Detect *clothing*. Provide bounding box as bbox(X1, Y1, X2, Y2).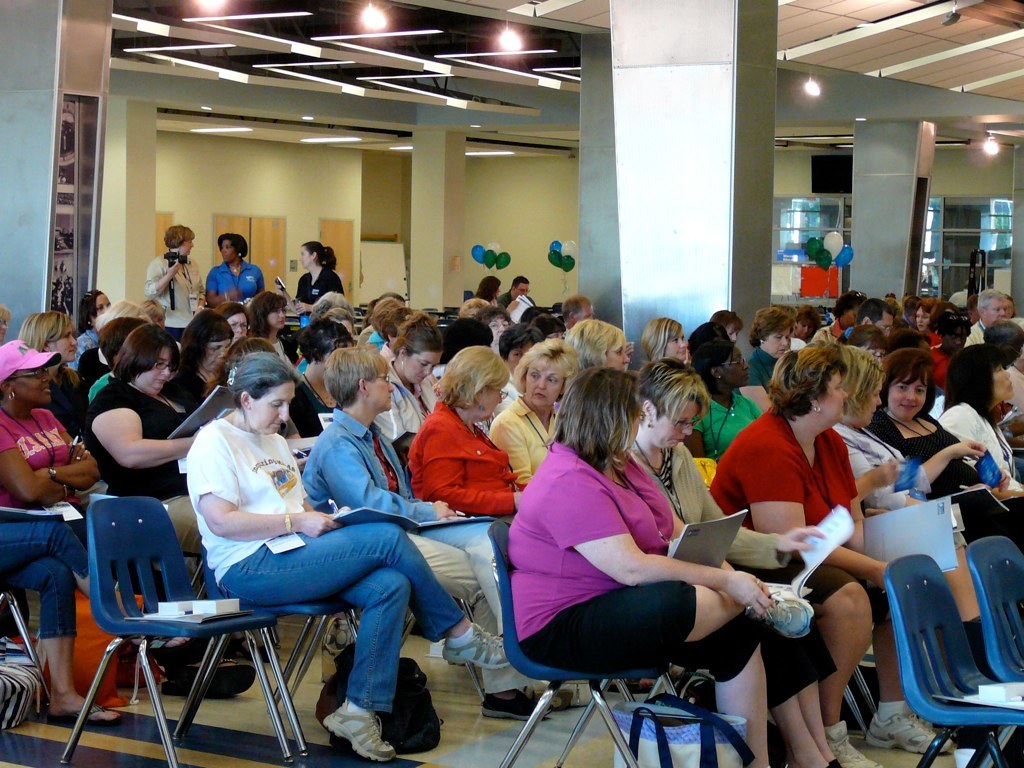
bbox(502, 403, 562, 473).
